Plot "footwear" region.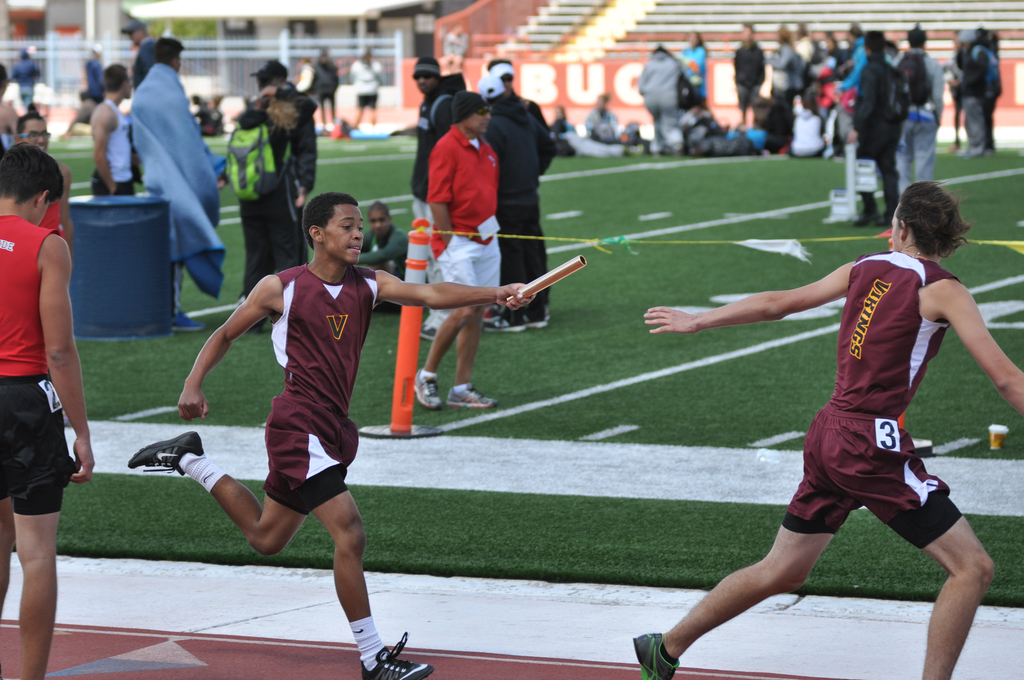
Plotted at (left=419, top=311, right=447, bottom=340).
